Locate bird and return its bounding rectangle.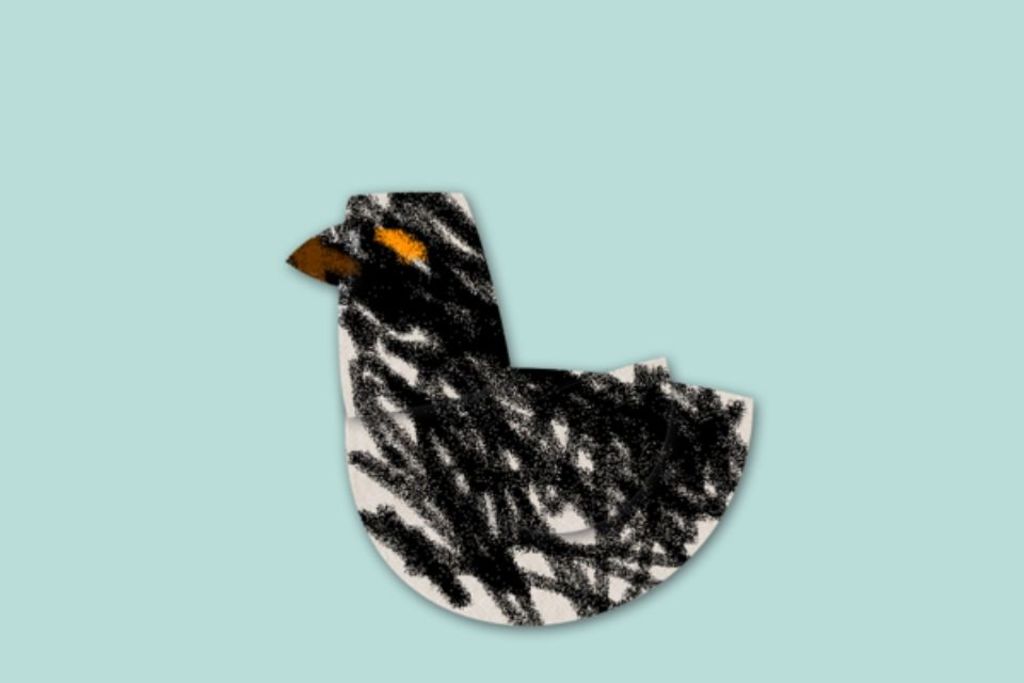
crop(282, 162, 763, 615).
